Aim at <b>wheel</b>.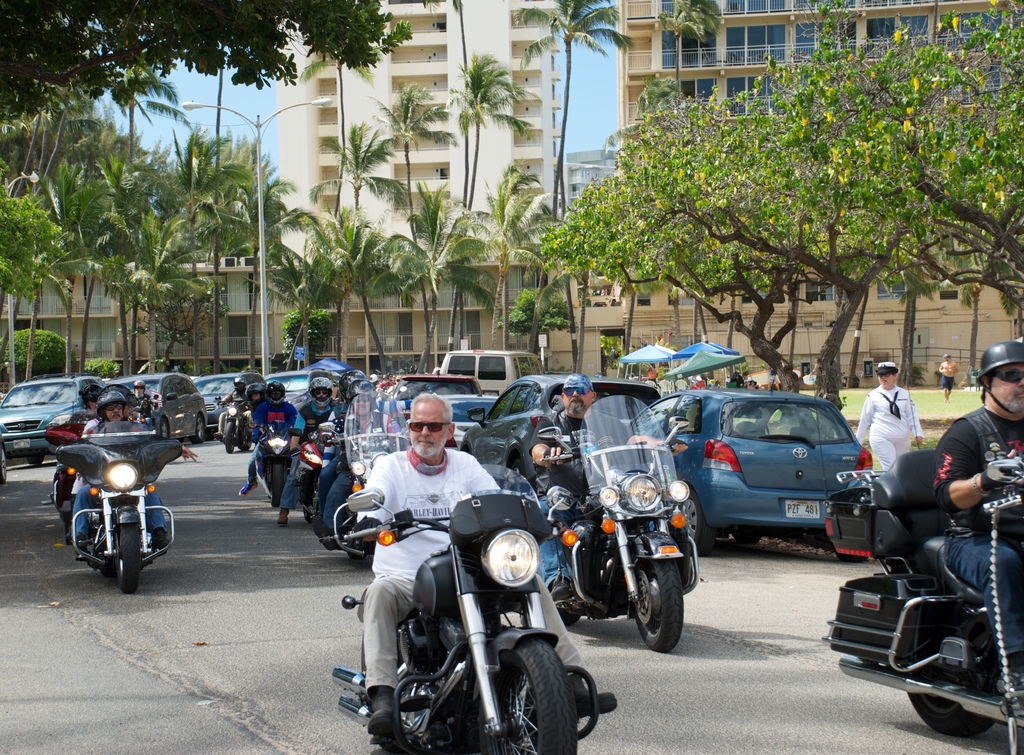
Aimed at [1,447,8,483].
